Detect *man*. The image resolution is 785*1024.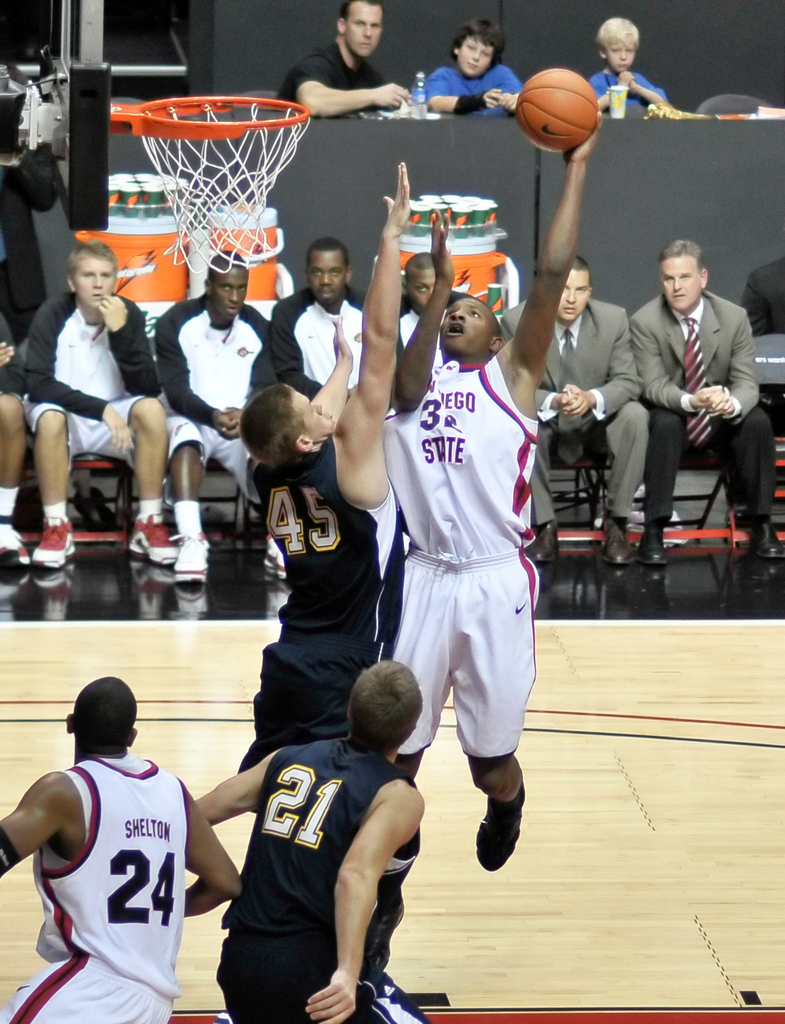
crop(266, 232, 379, 397).
